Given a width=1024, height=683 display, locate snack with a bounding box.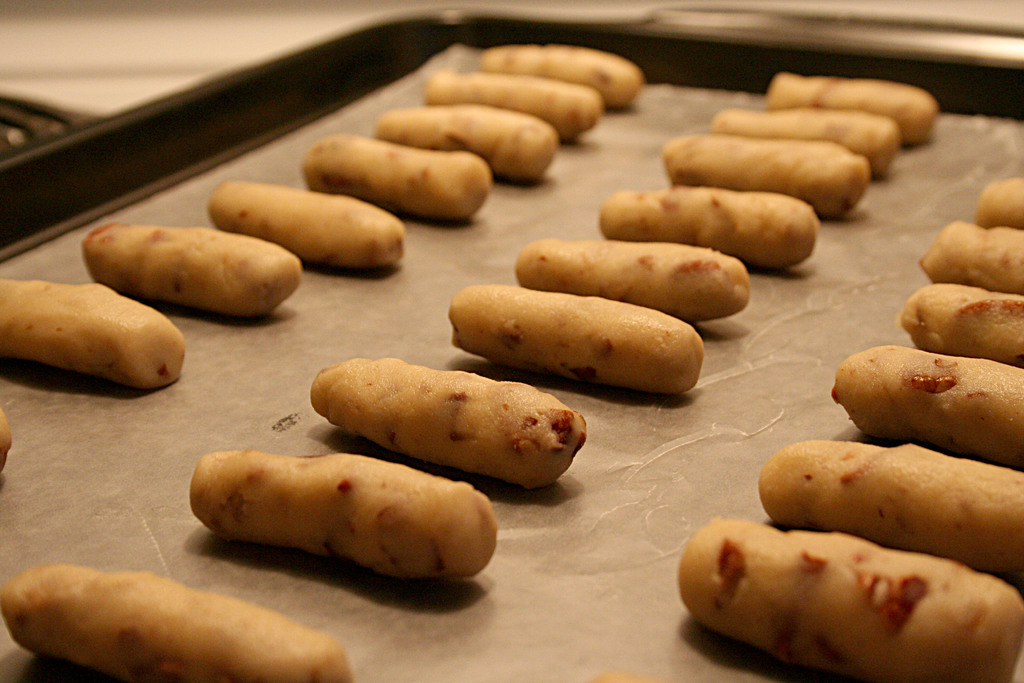
Located: (left=0, top=277, right=186, bottom=399).
